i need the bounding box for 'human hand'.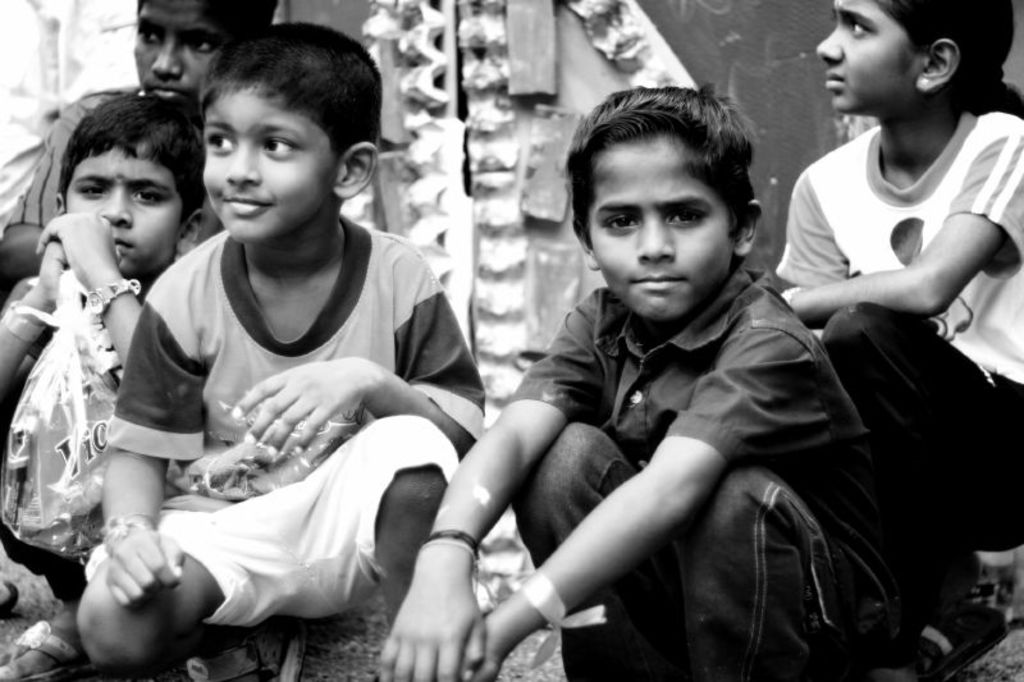
Here it is: {"left": 104, "top": 531, "right": 184, "bottom": 608}.
